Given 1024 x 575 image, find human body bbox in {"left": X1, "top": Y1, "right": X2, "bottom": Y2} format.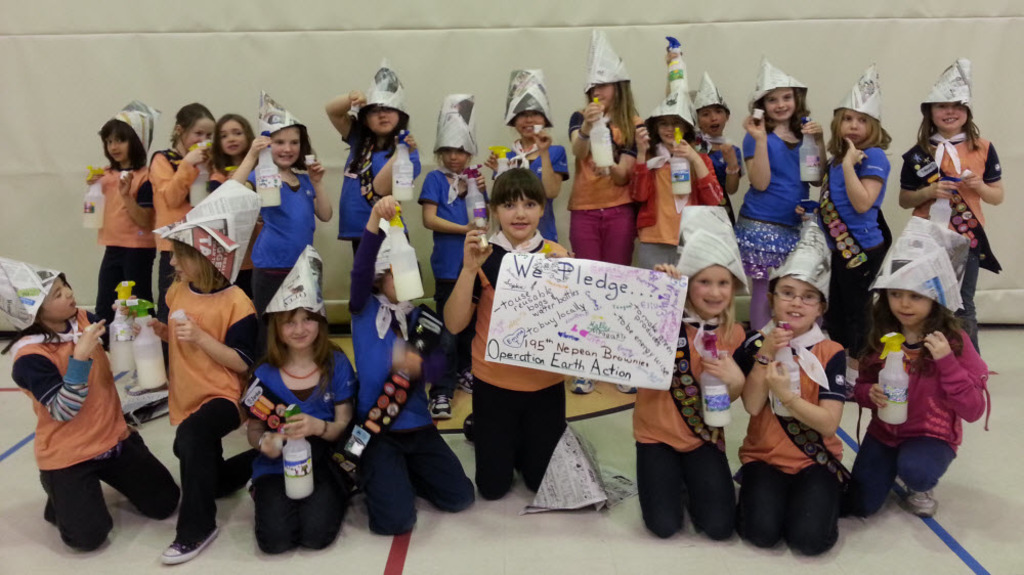
{"left": 439, "top": 222, "right": 593, "bottom": 511}.
